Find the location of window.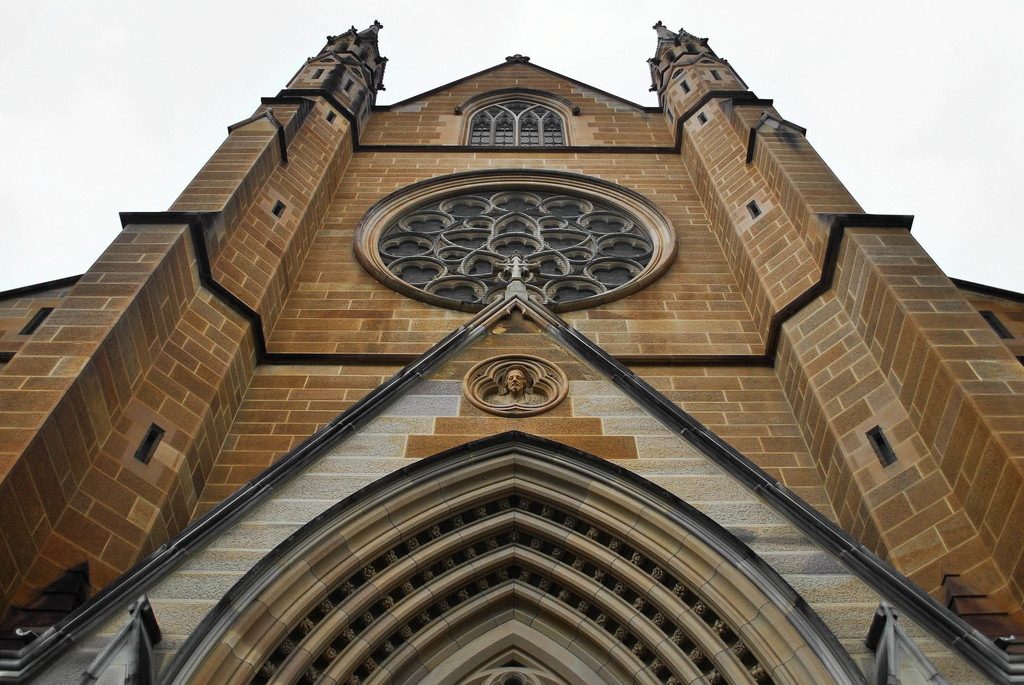
Location: x1=467, y1=104, x2=568, y2=142.
